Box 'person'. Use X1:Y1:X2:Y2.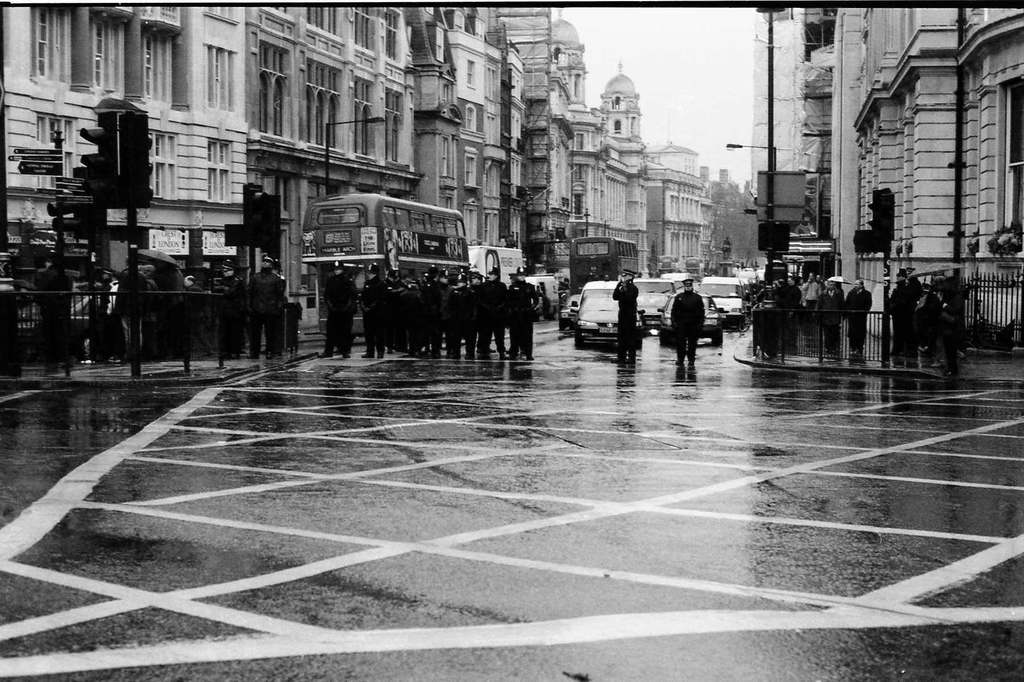
674:274:714:365.
